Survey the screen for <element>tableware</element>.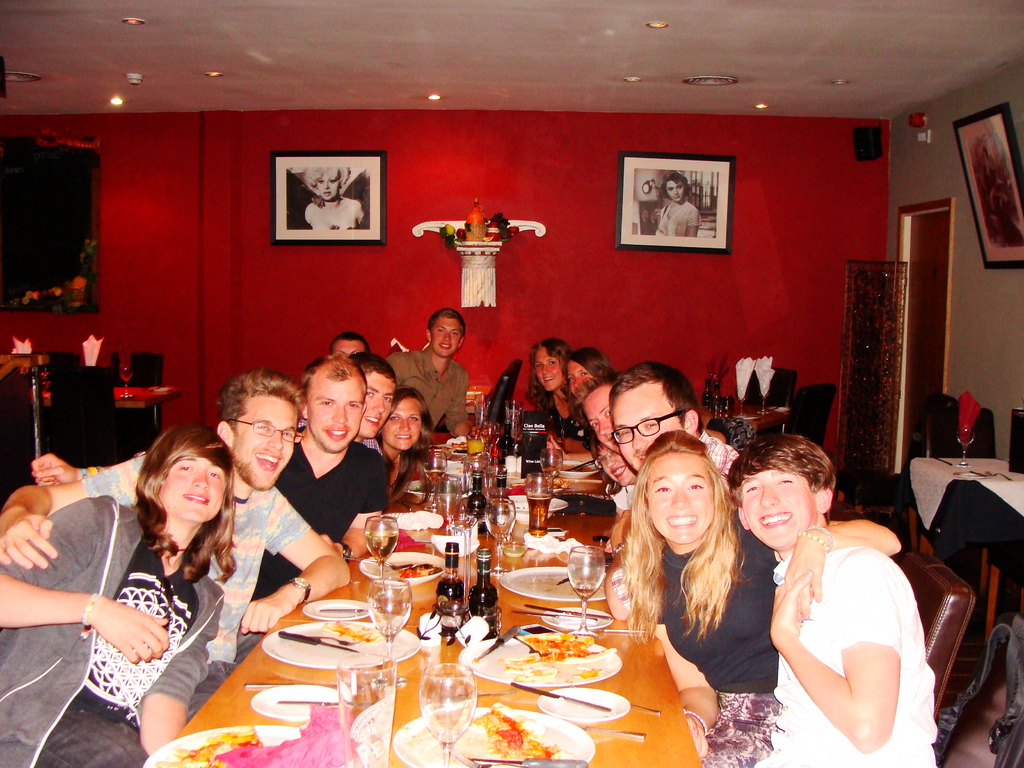
Survey found: [540, 609, 612, 638].
